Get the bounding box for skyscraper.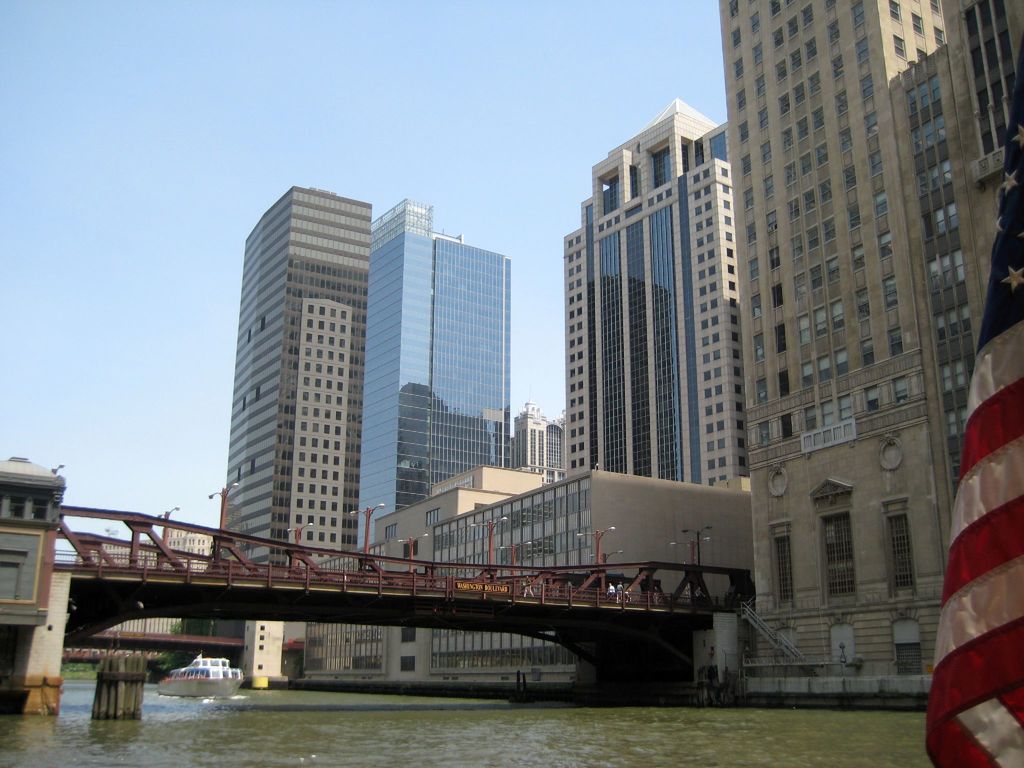
(340, 196, 511, 556).
